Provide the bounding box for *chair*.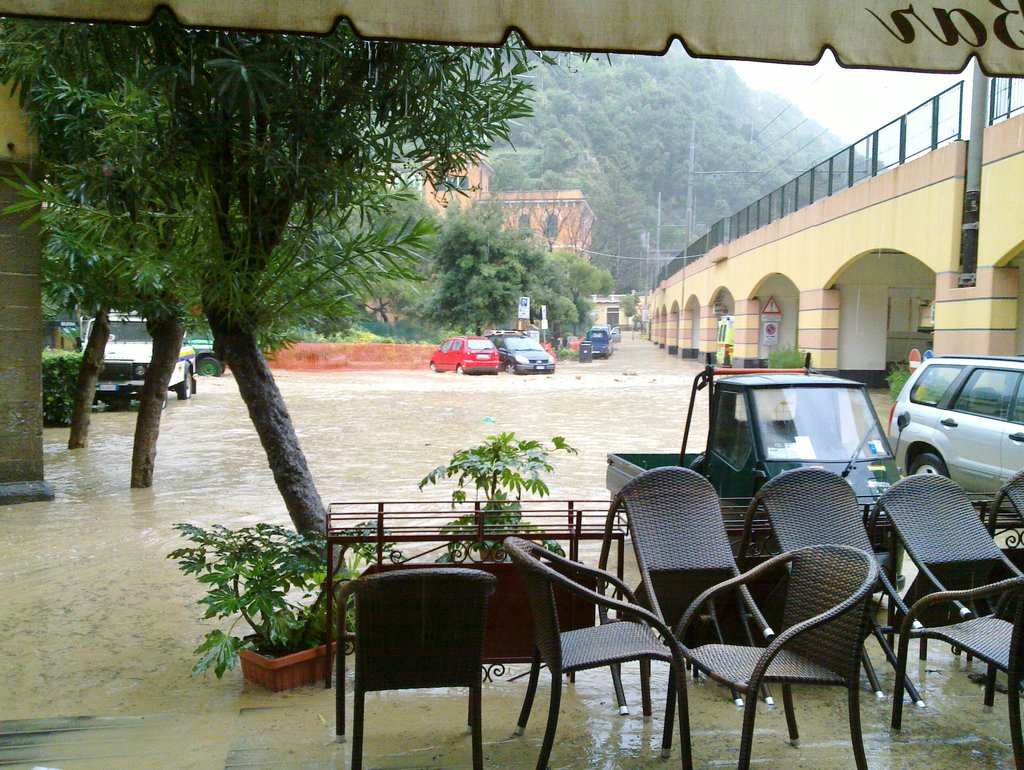
bbox=(661, 543, 879, 769).
